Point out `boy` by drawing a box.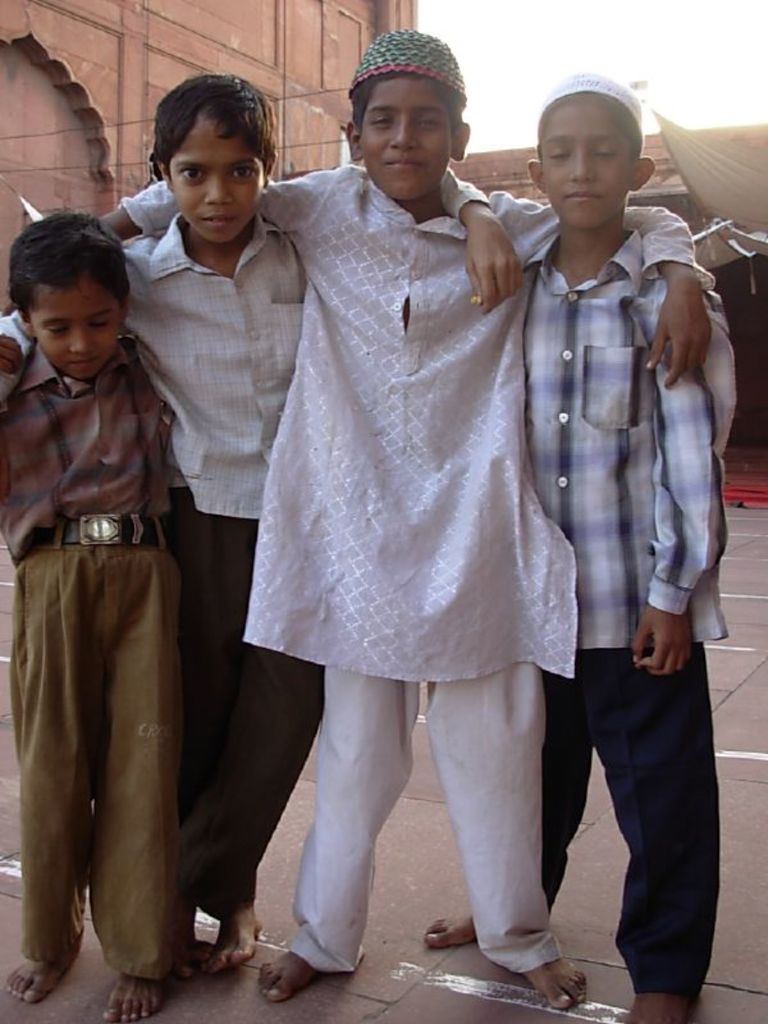
x1=232, y1=45, x2=696, y2=1006.
